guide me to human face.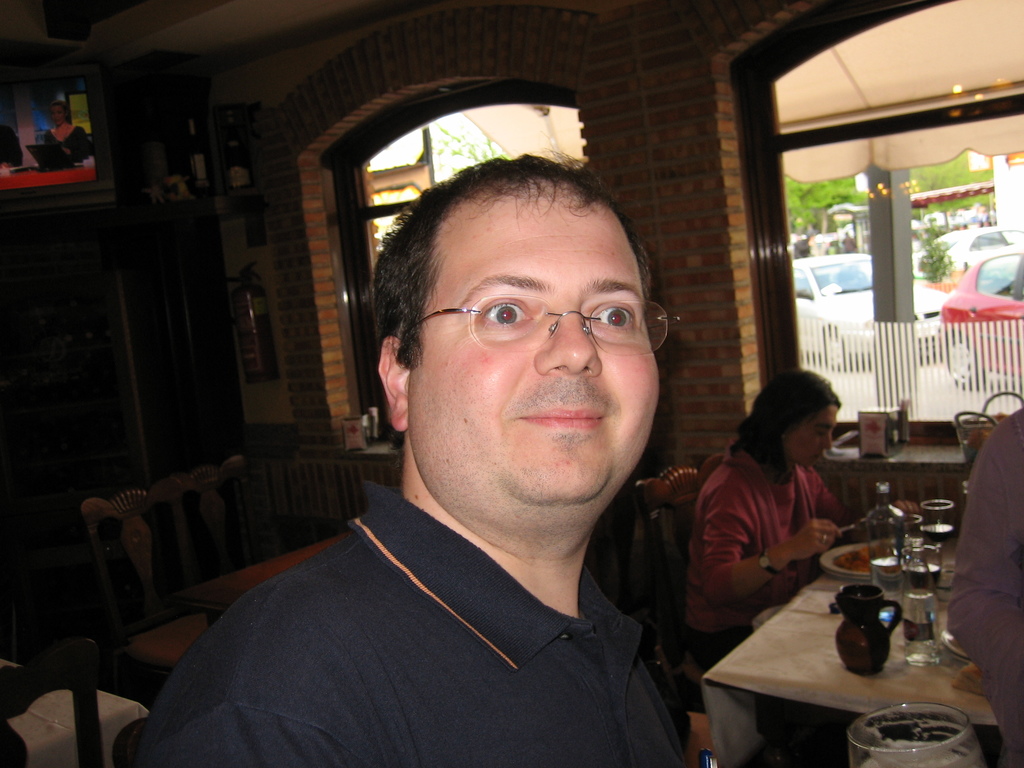
Guidance: bbox=[417, 175, 663, 532].
